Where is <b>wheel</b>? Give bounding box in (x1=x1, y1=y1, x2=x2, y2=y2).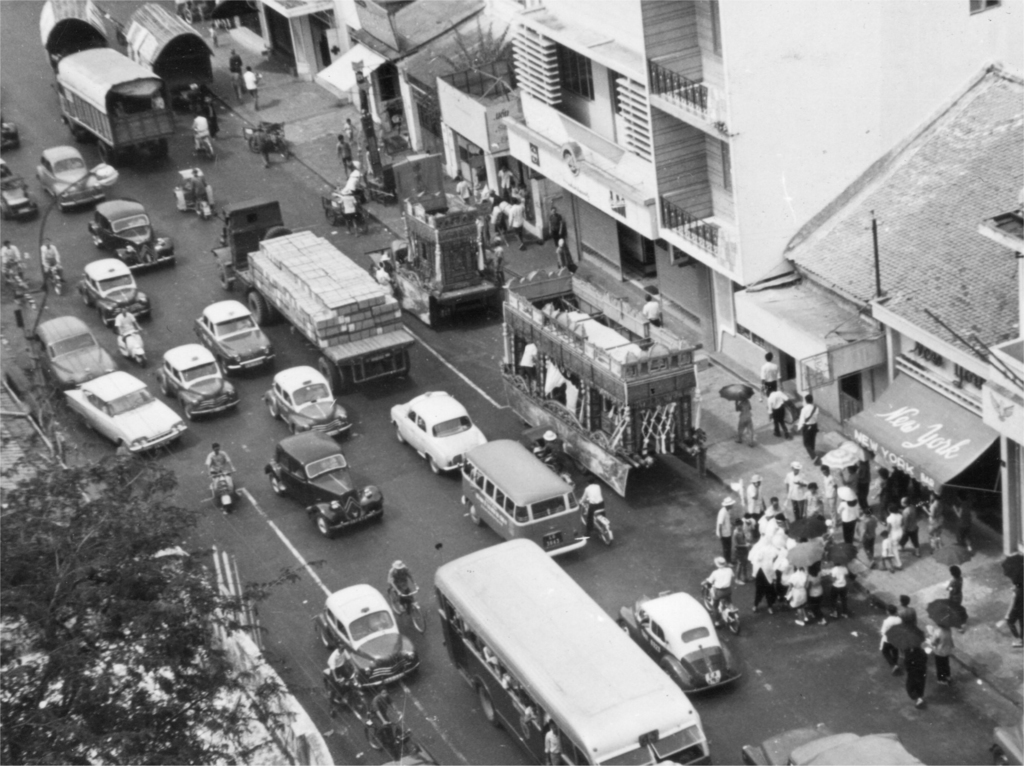
(x1=386, y1=588, x2=401, y2=621).
